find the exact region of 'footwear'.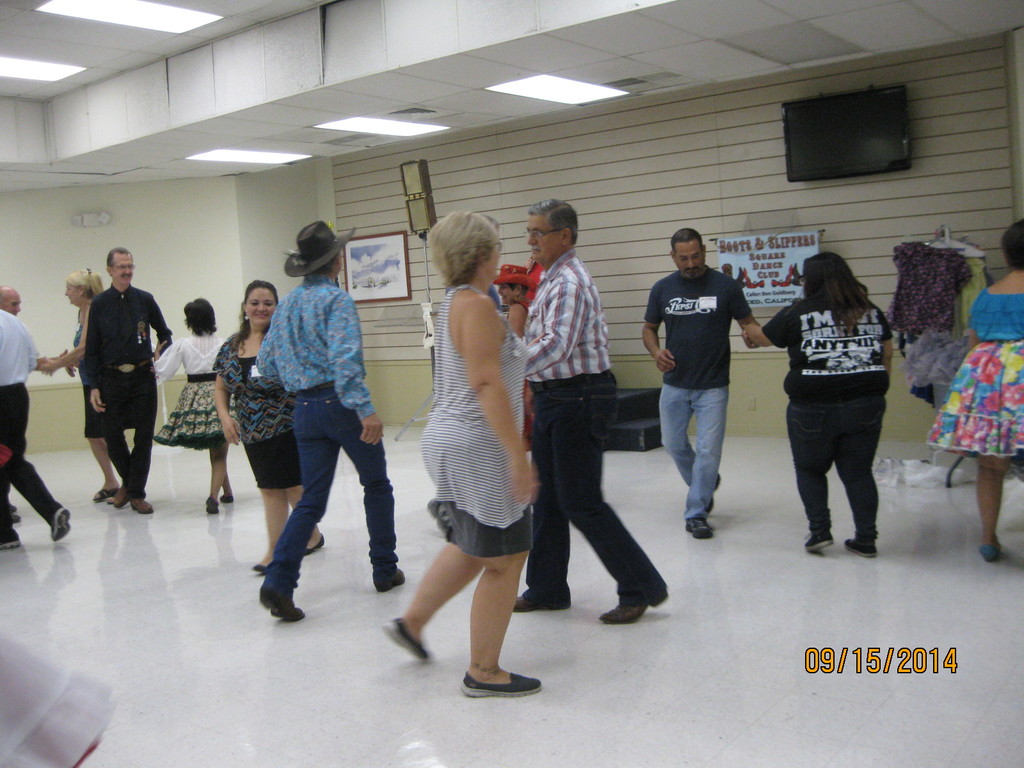
Exact region: <region>982, 540, 998, 562</region>.
